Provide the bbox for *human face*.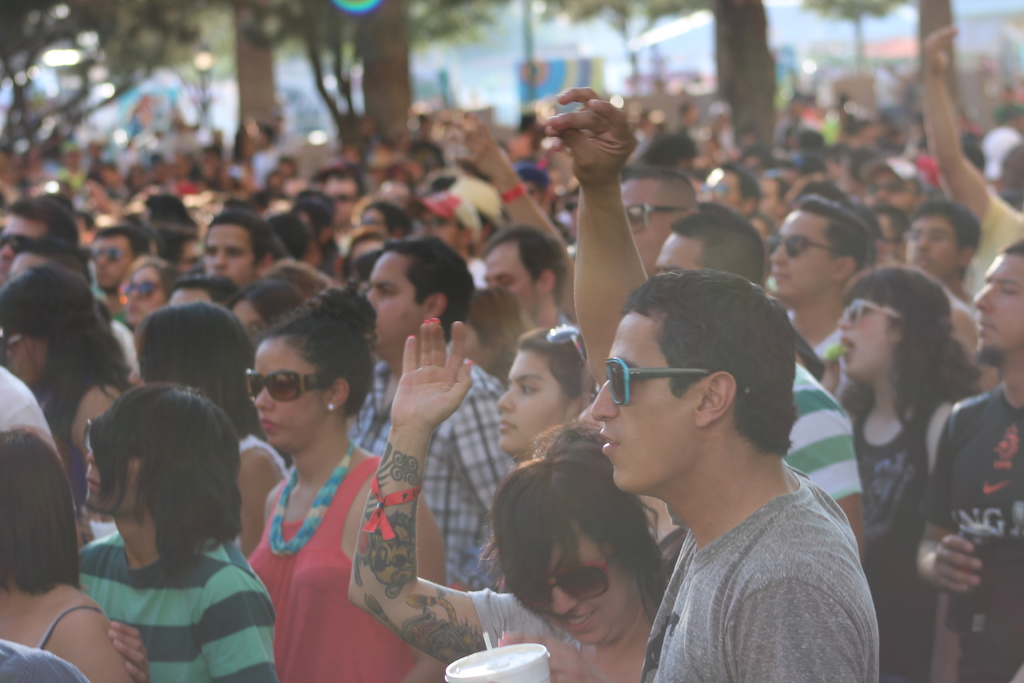
pyautogui.locateOnScreen(772, 213, 835, 294).
